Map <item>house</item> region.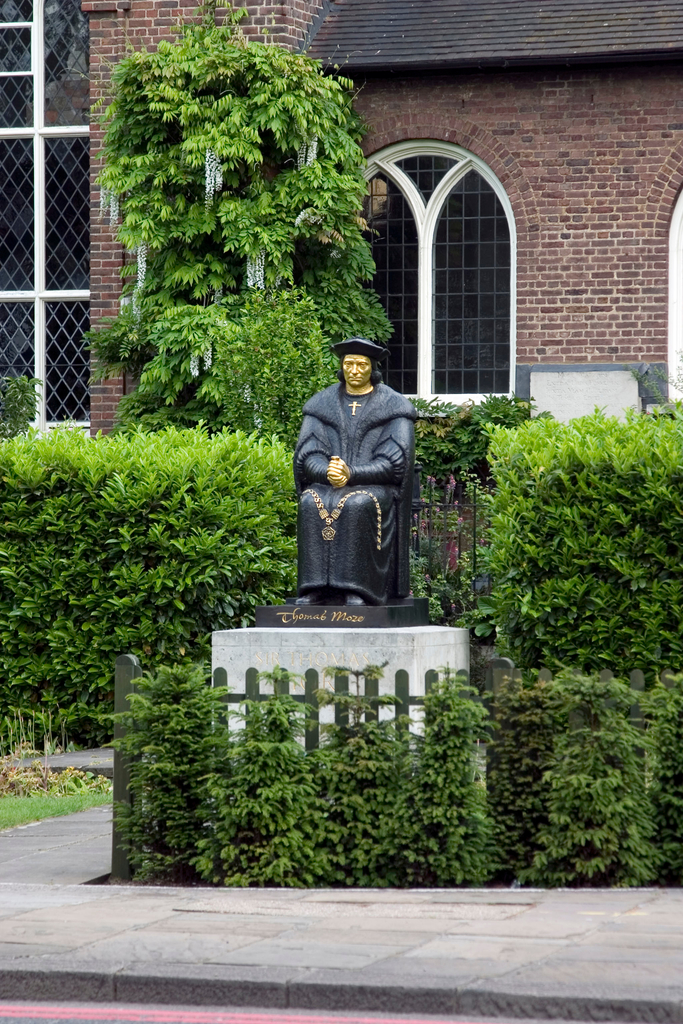
Mapped to 0, 0, 682, 435.
